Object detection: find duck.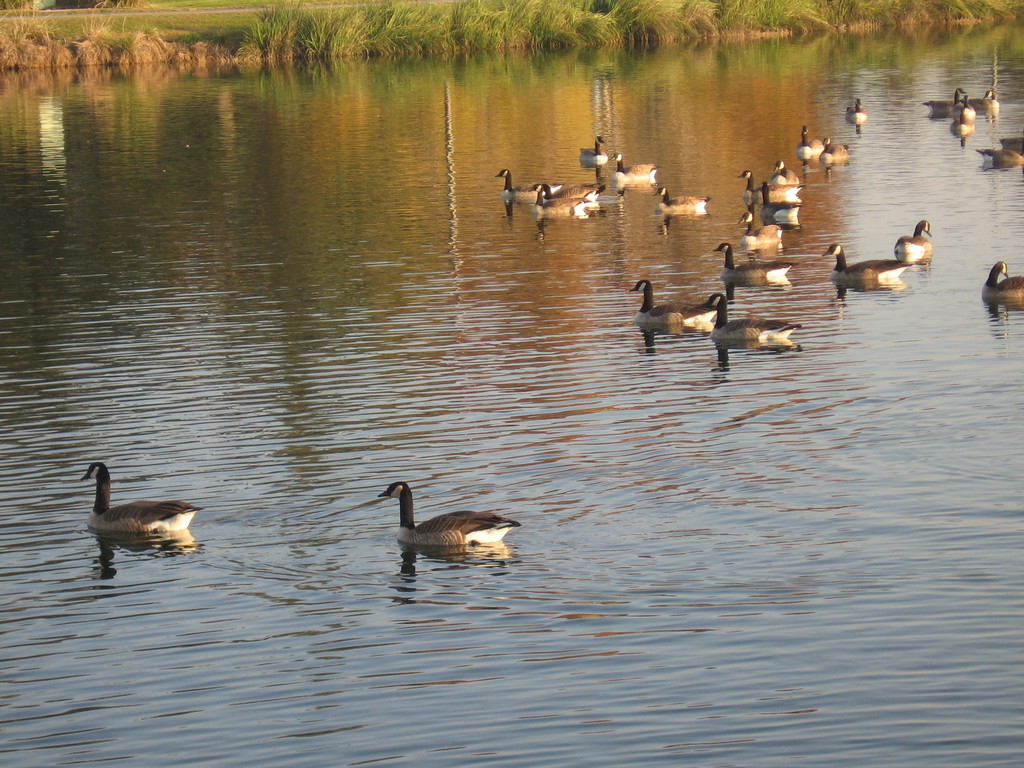
box(578, 138, 616, 172).
